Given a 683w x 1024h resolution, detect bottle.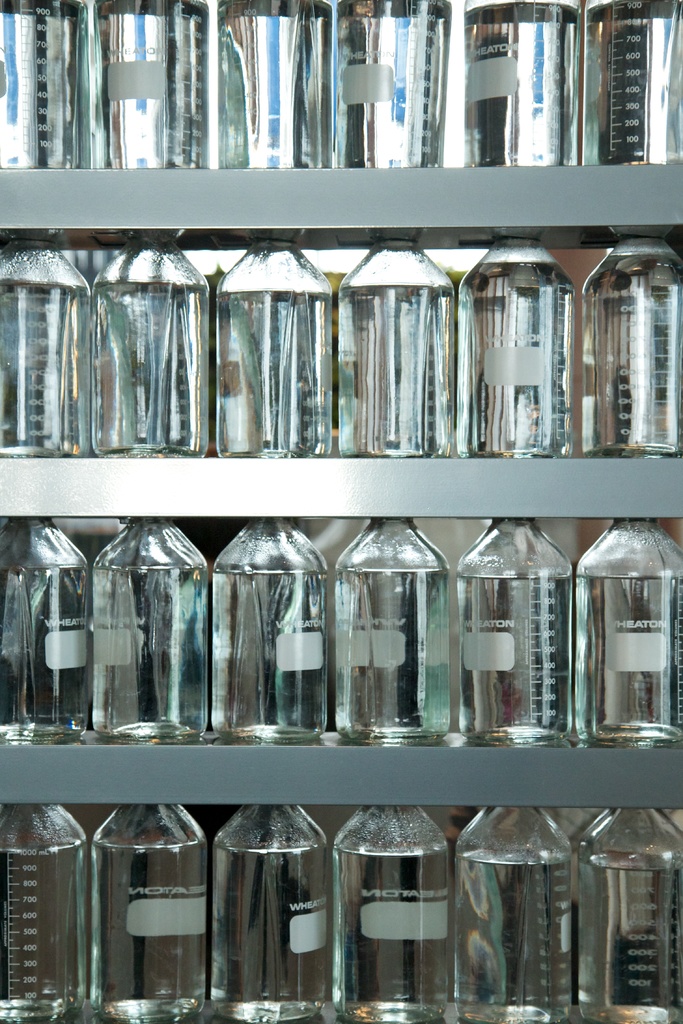
bbox=[85, 225, 220, 467].
